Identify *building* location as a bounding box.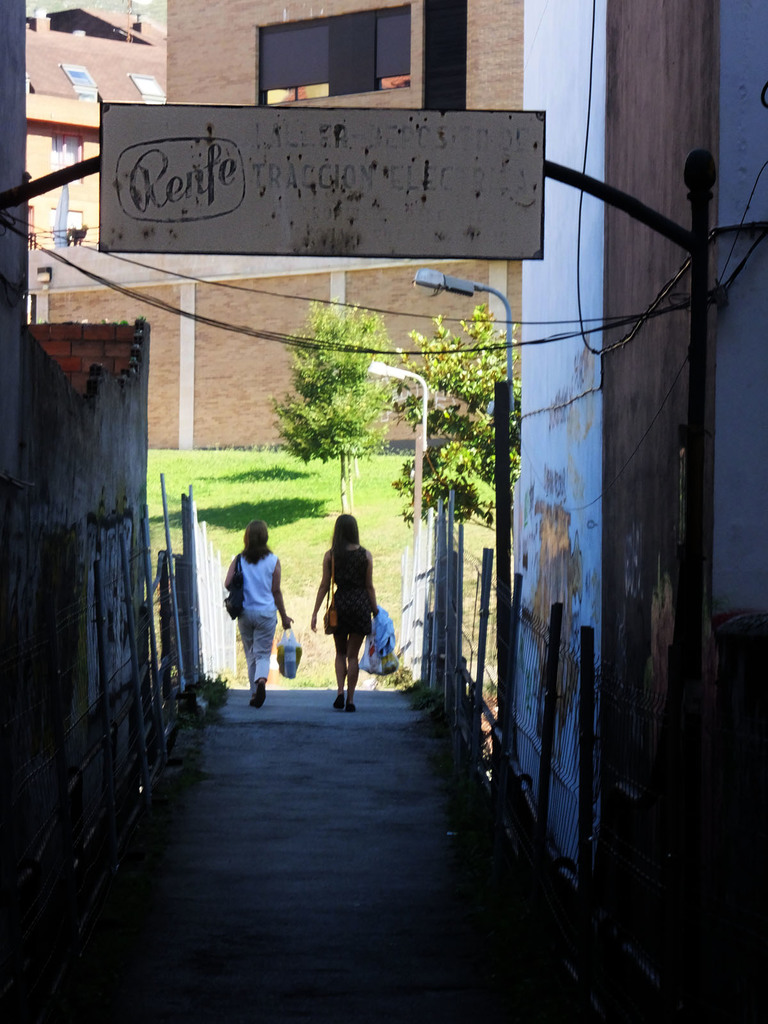
x1=26 y1=4 x2=172 y2=246.
